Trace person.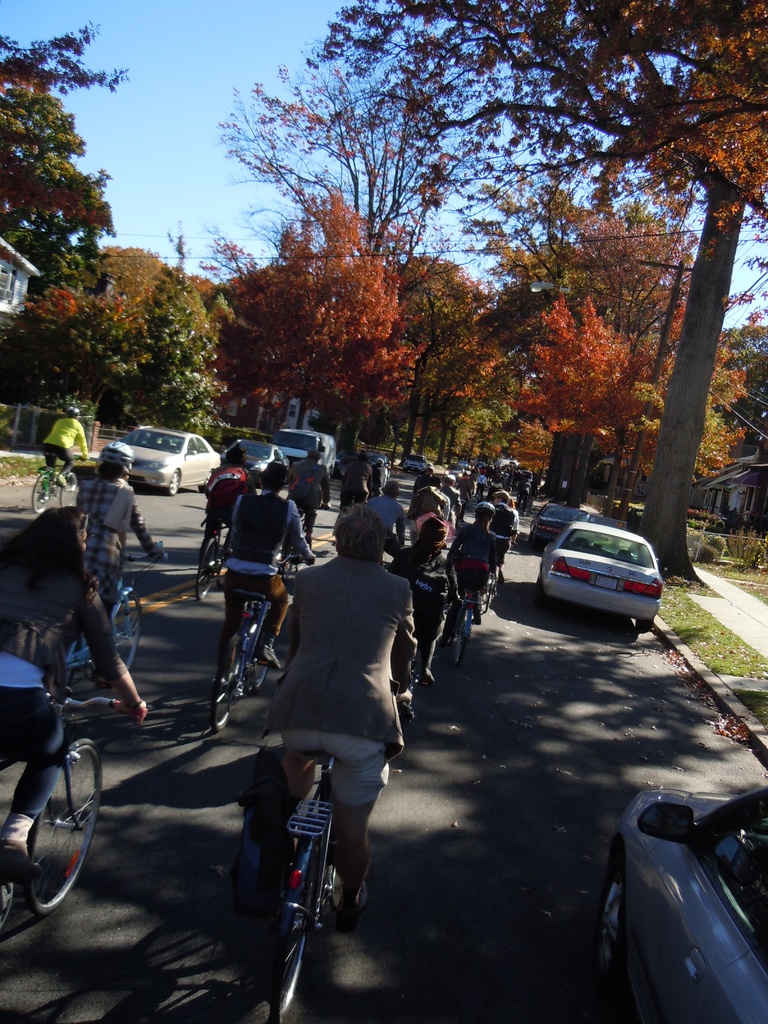
Traced to locate(451, 509, 522, 652).
